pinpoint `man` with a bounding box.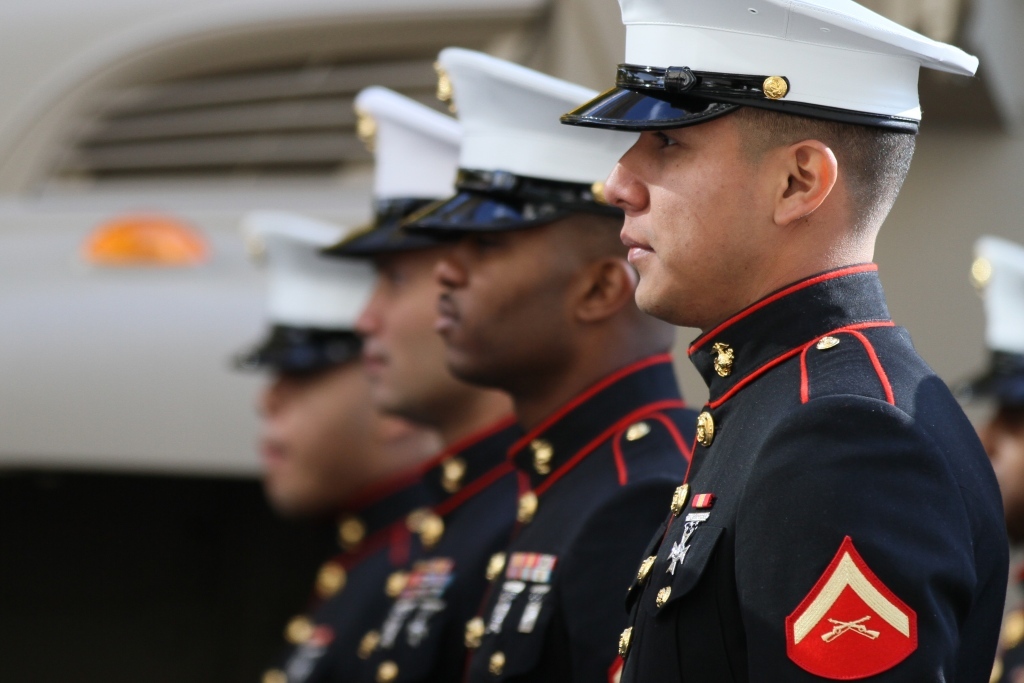
(left=408, top=38, right=706, bottom=682).
